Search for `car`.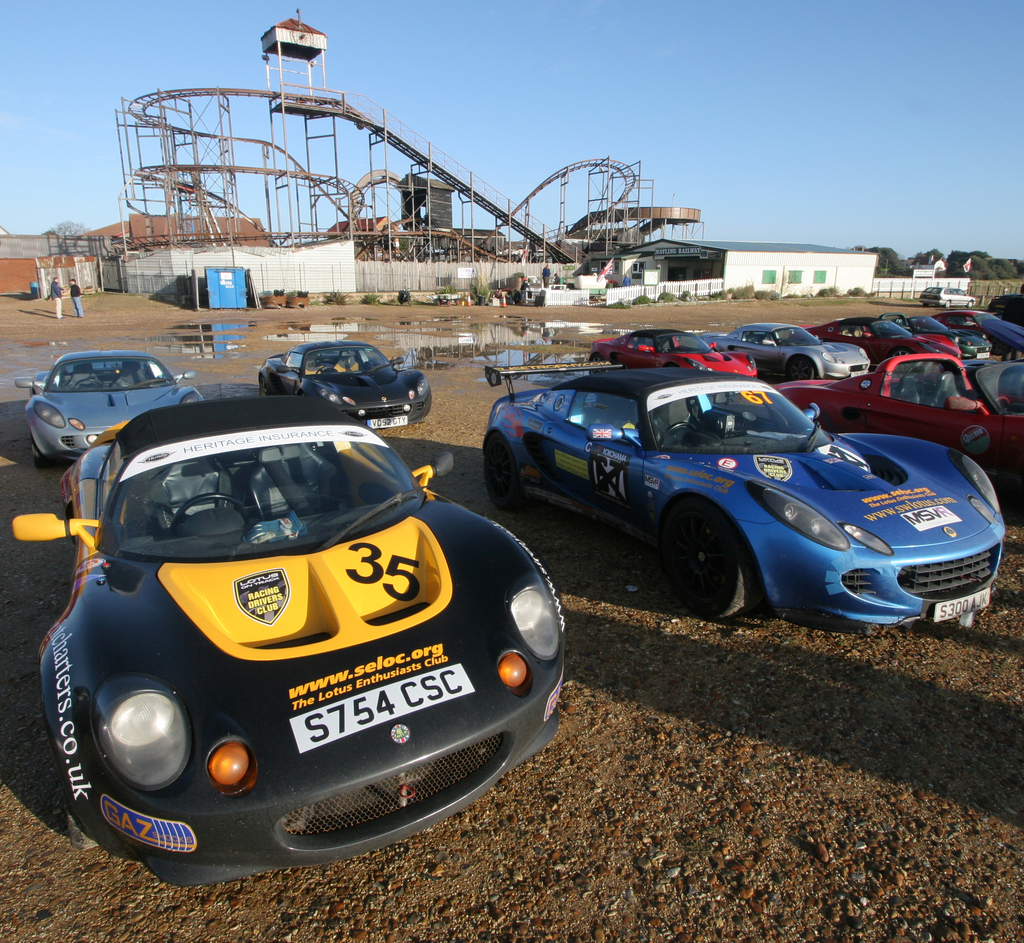
Found at x1=8 y1=394 x2=568 y2=892.
